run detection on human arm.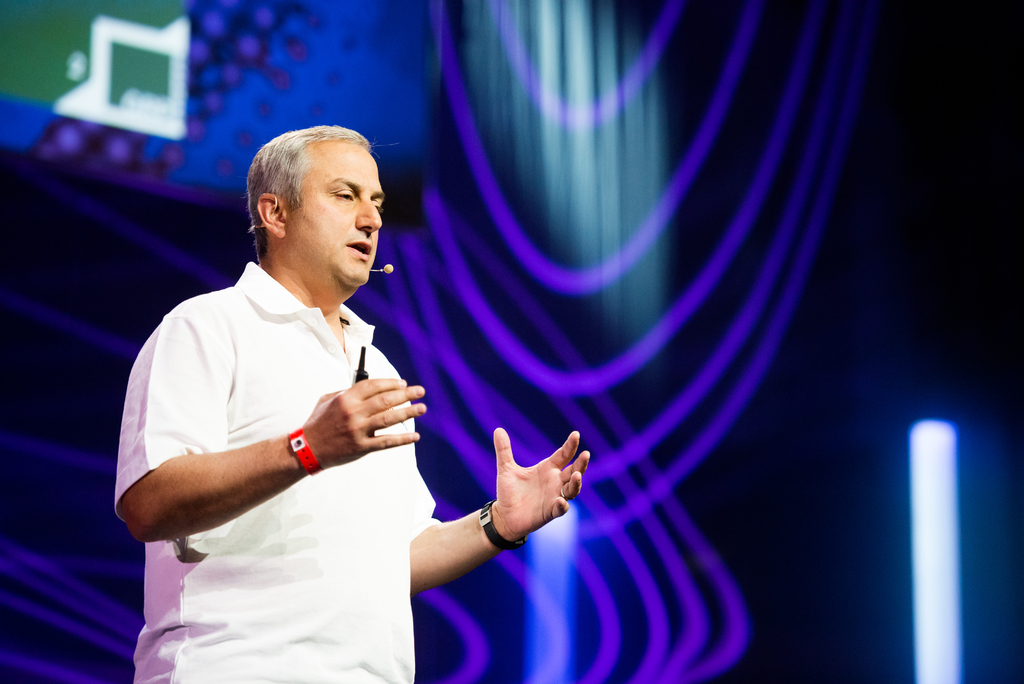
Result: [400, 448, 552, 620].
